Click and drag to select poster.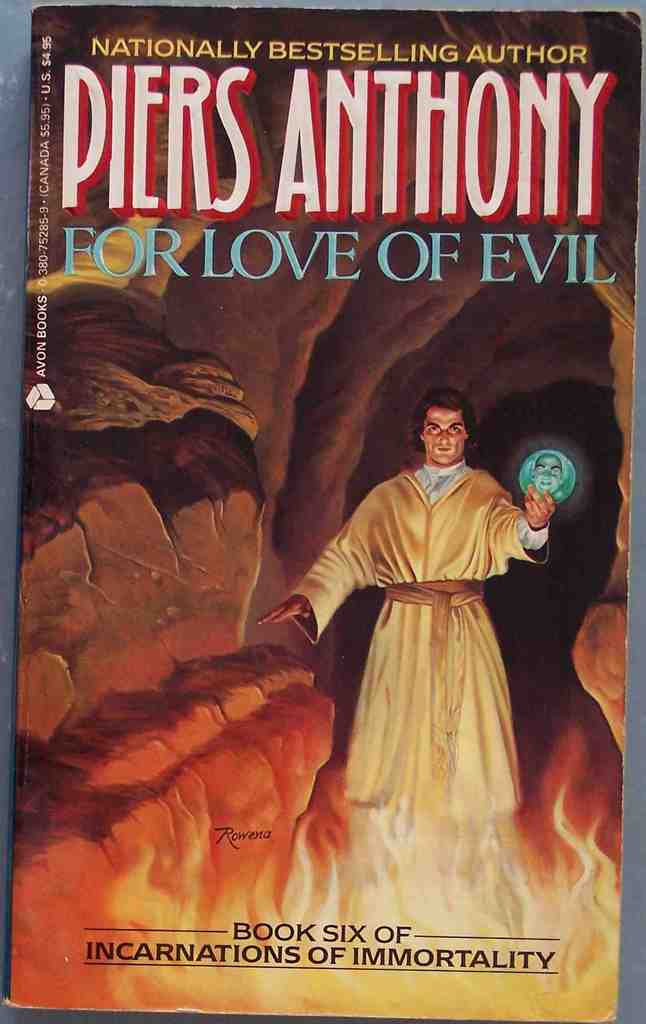
Selection: {"x1": 4, "y1": 4, "x2": 641, "y2": 1023}.
